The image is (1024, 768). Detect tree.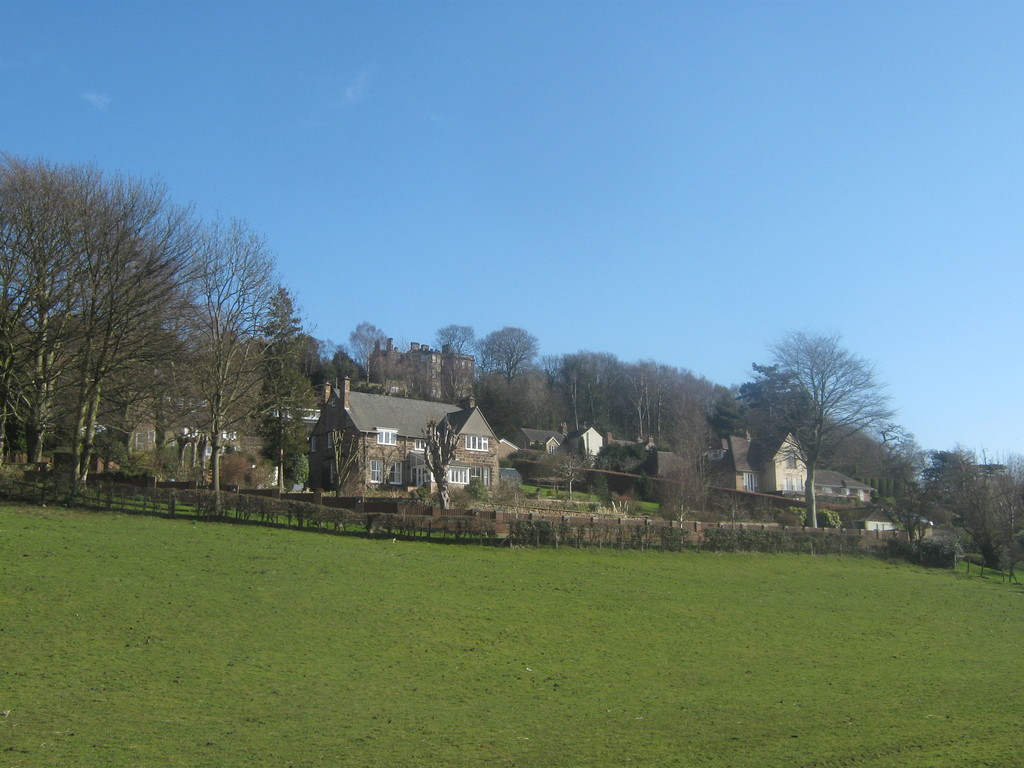
Detection: <bbox>742, 311, 899, 516</bbox>.
